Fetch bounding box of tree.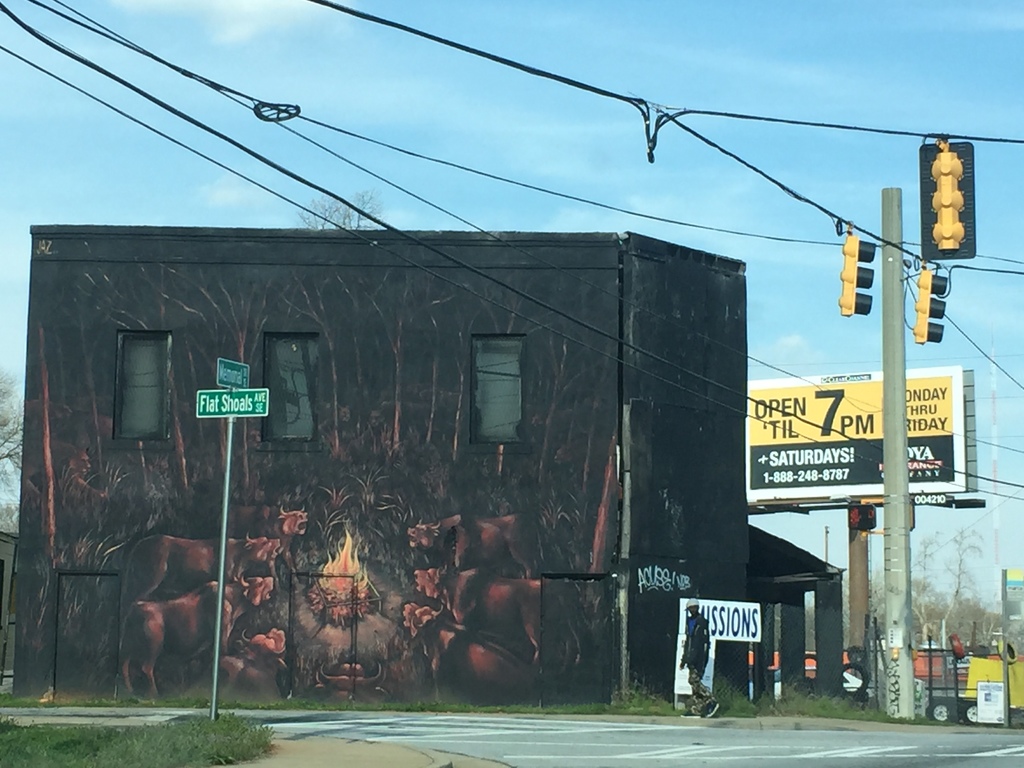
Bbox: (x1=0, y1=367, x2=26, y2=533).
